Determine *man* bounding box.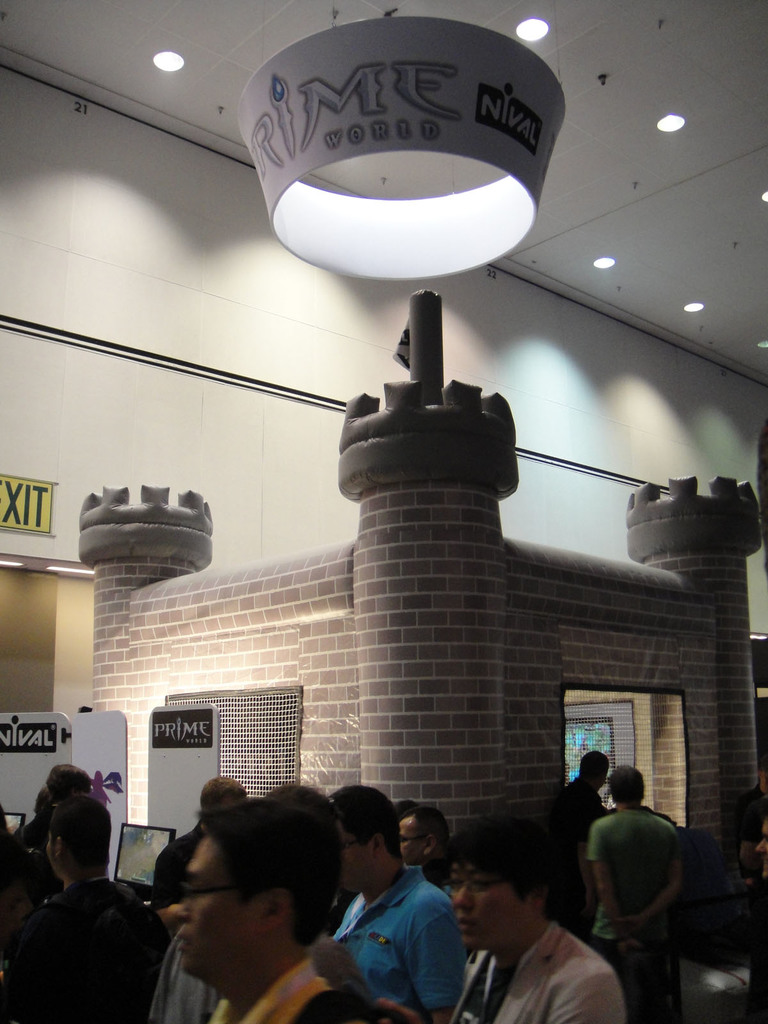
Determined: <bbox>403, 802, 467, 890</bbox>.
